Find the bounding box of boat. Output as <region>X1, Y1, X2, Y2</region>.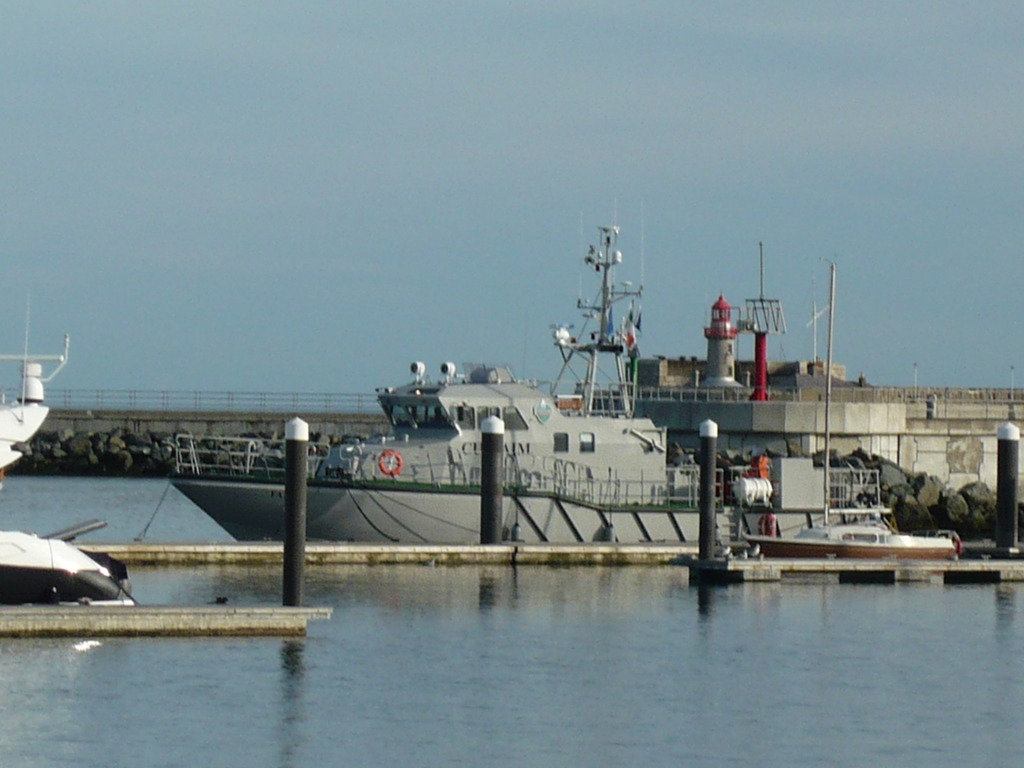
<region>745, 478, 959, 582</region>.
